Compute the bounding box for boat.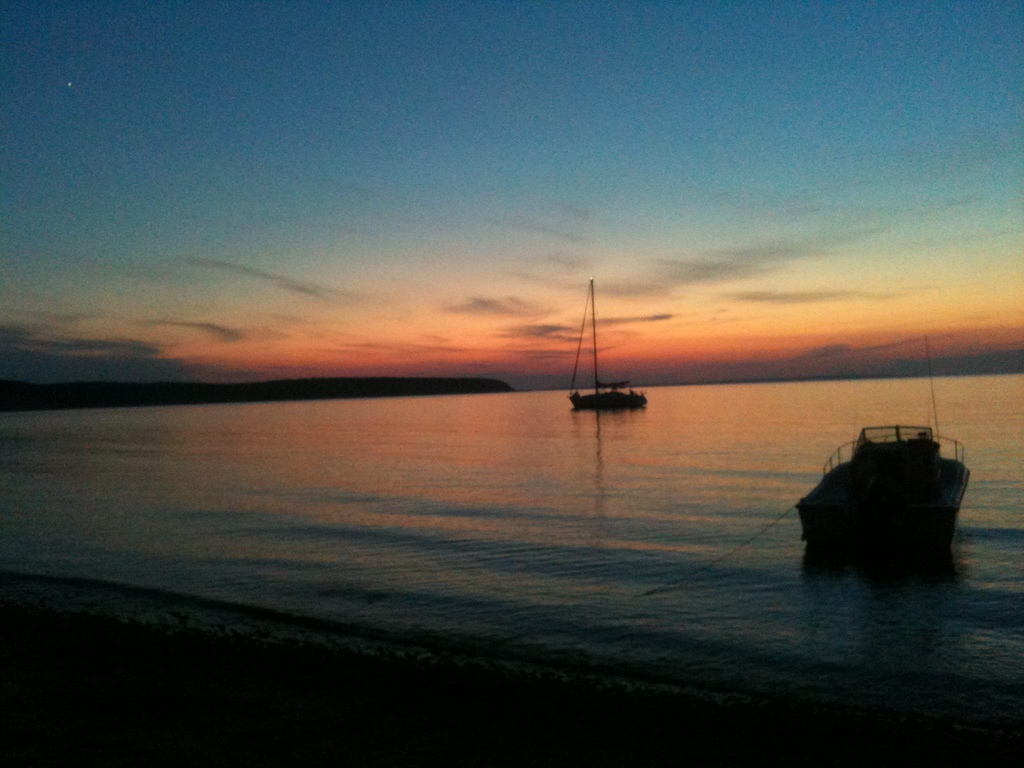
x1=534 y1=292 x2=653 y2=444.
